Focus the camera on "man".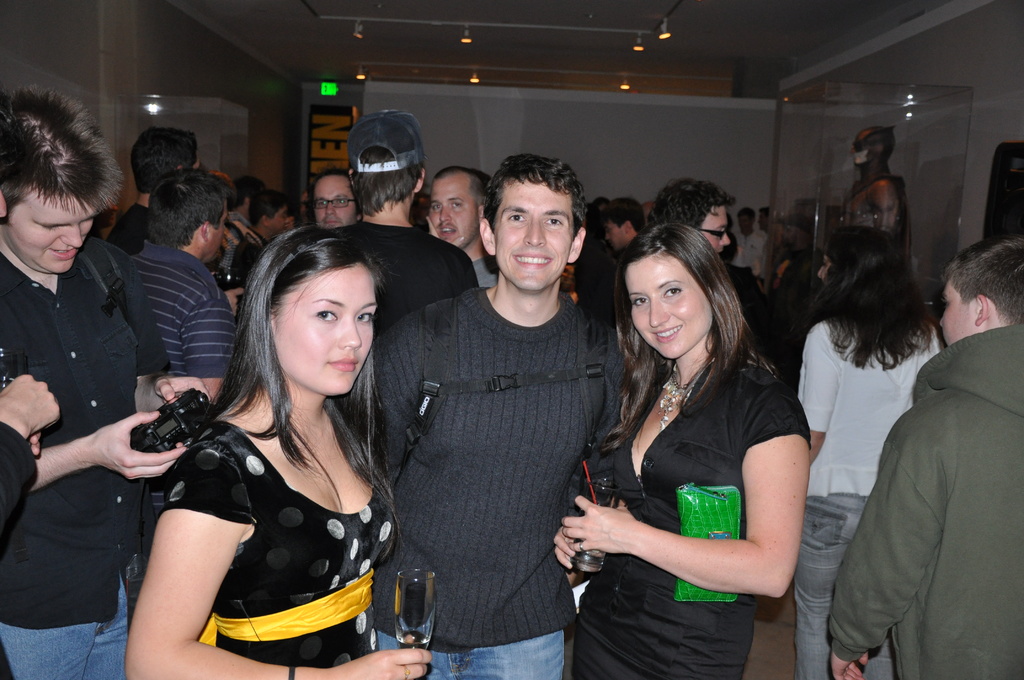
Focus region: bbox(14, 107, 195, 669).
